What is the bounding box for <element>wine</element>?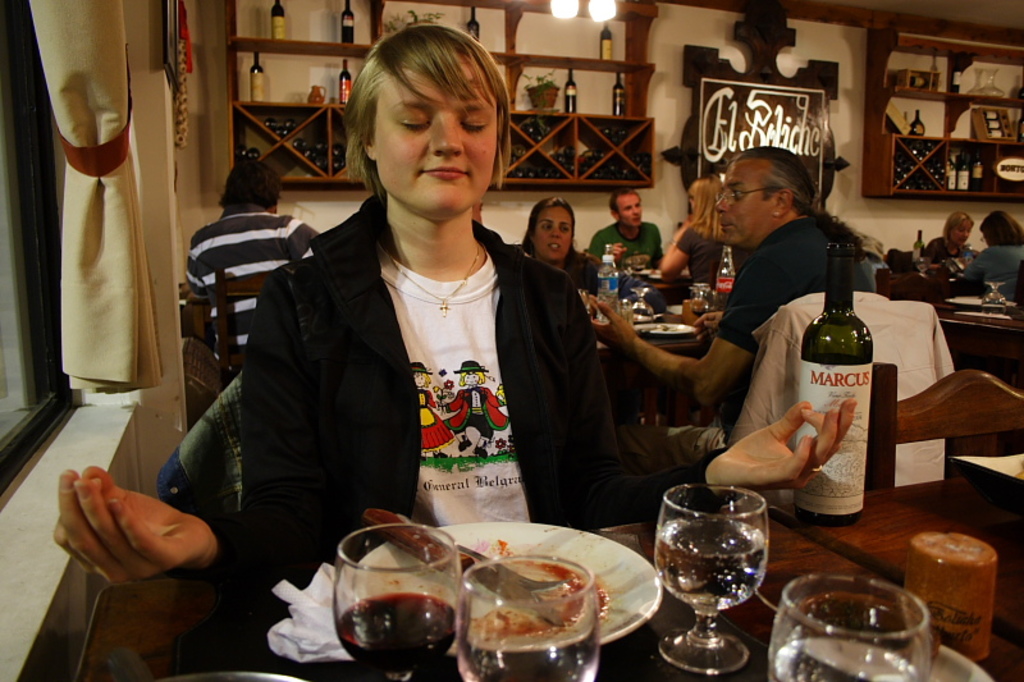
(690,305,716,316).
